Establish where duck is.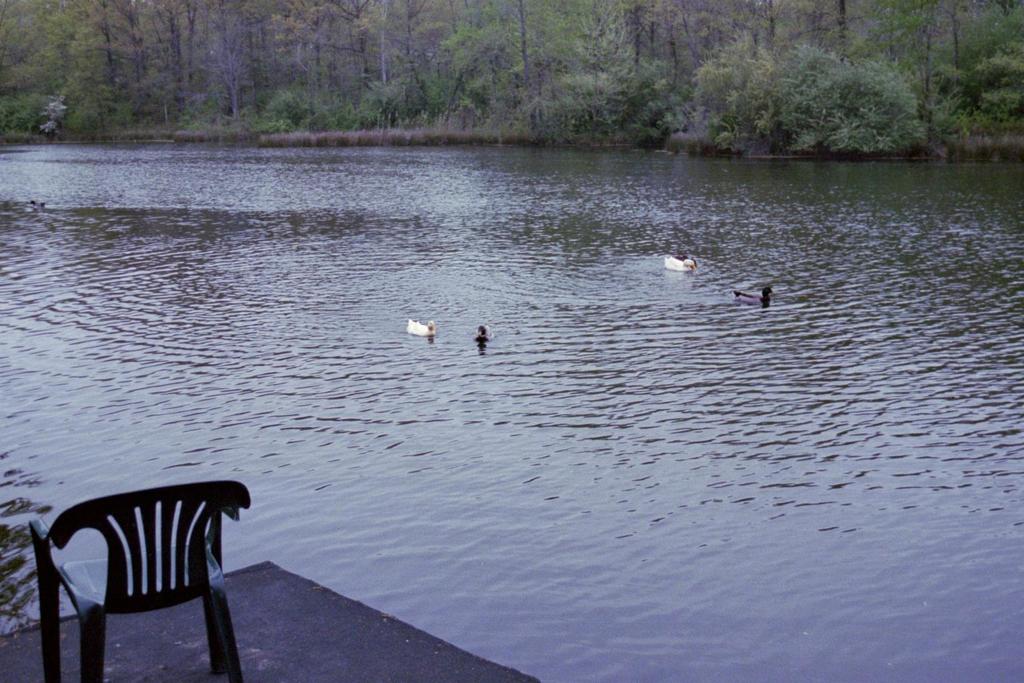
Established at (left=728, top=283, right=773, bottom=320).
